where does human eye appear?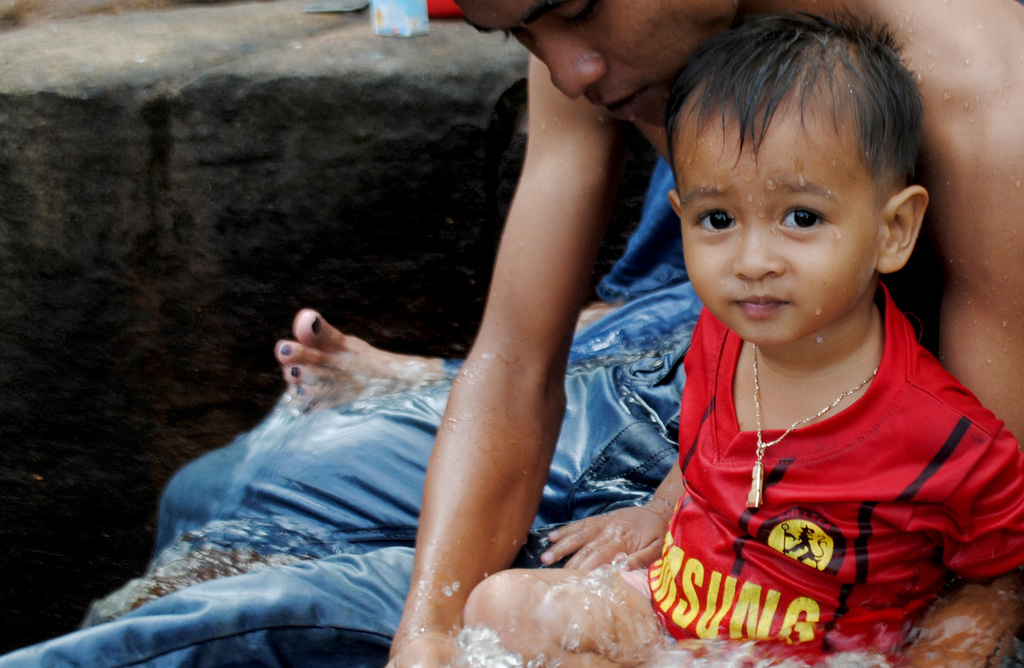
Appears at bbox=(686, 201, 736, 239).
